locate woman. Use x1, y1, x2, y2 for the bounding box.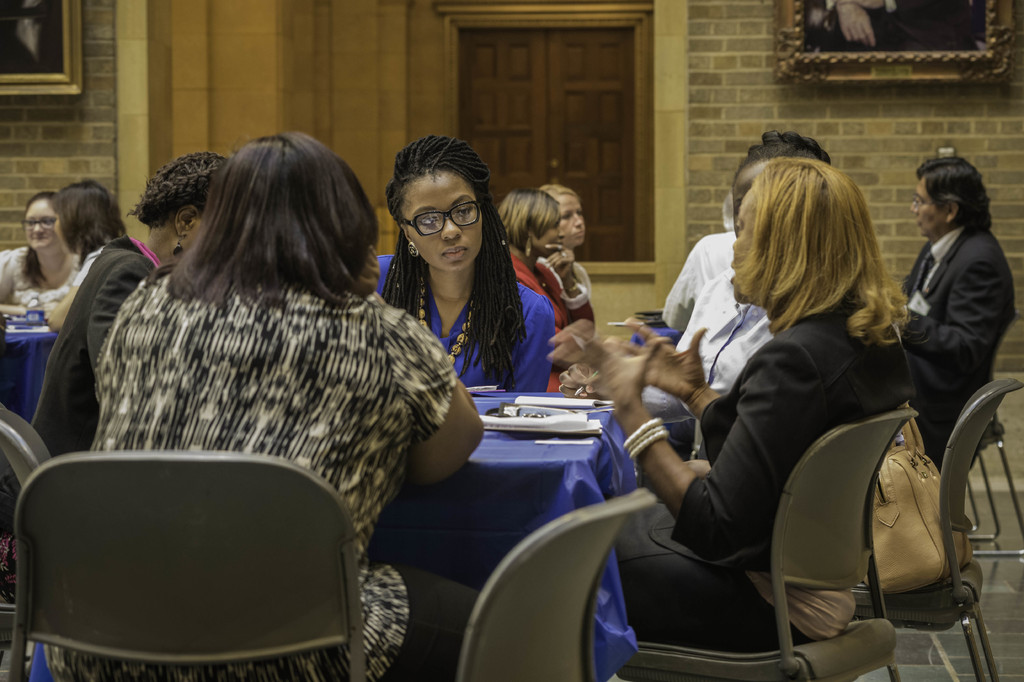
489, 188, 572, 324.
